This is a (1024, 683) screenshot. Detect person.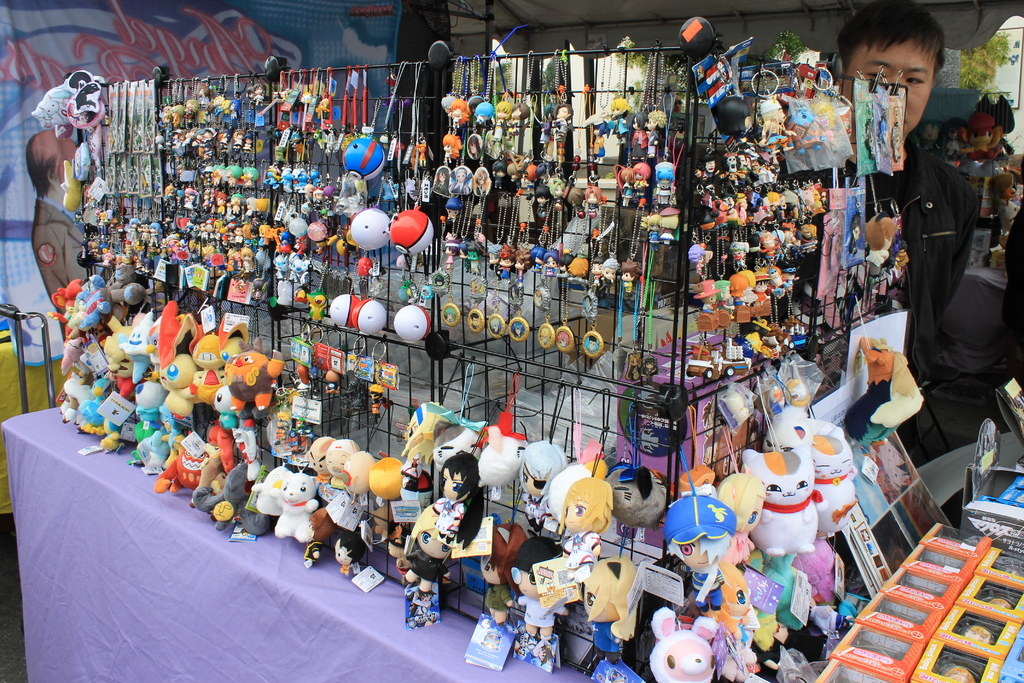
select_region(634, 162, 649, 206).
